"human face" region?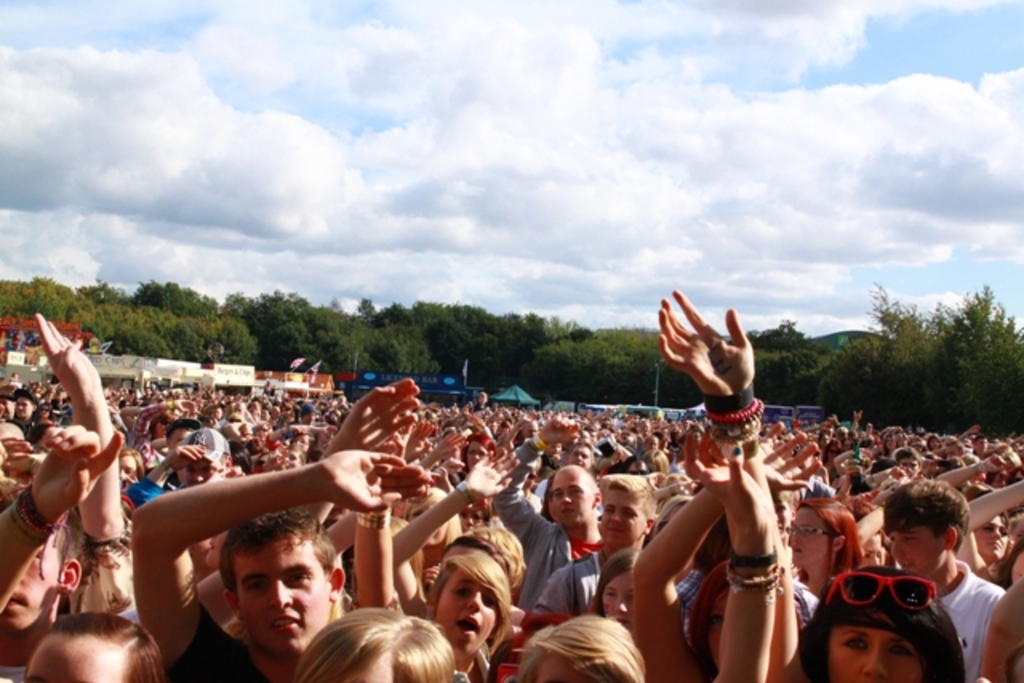
locate(829, 625, 917, 681)
